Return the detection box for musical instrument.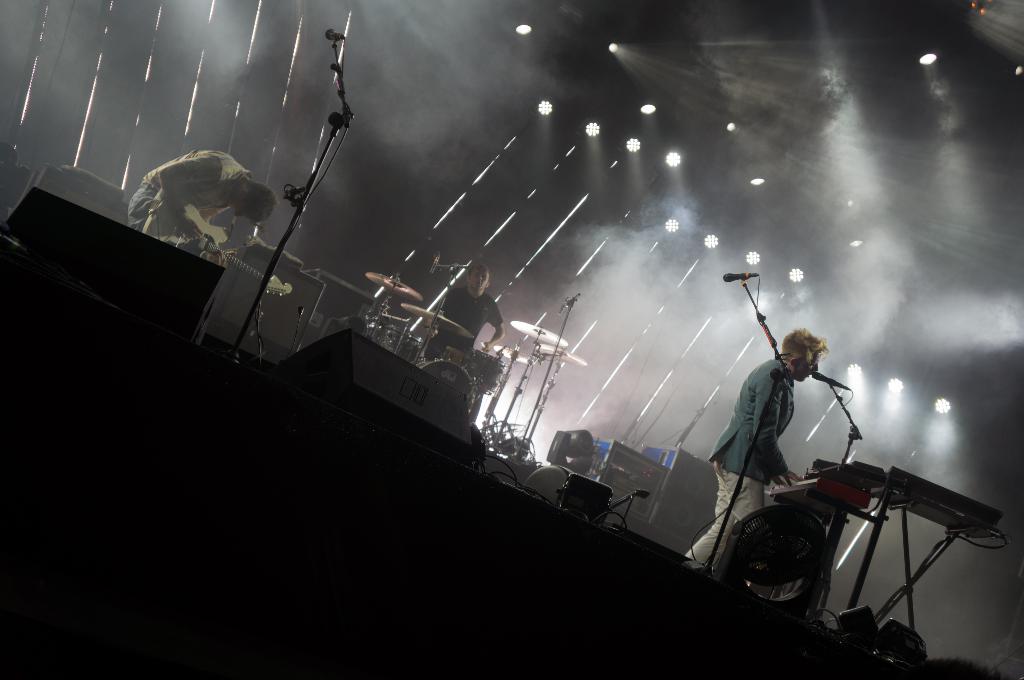
region(492, 342, 529, 366).
